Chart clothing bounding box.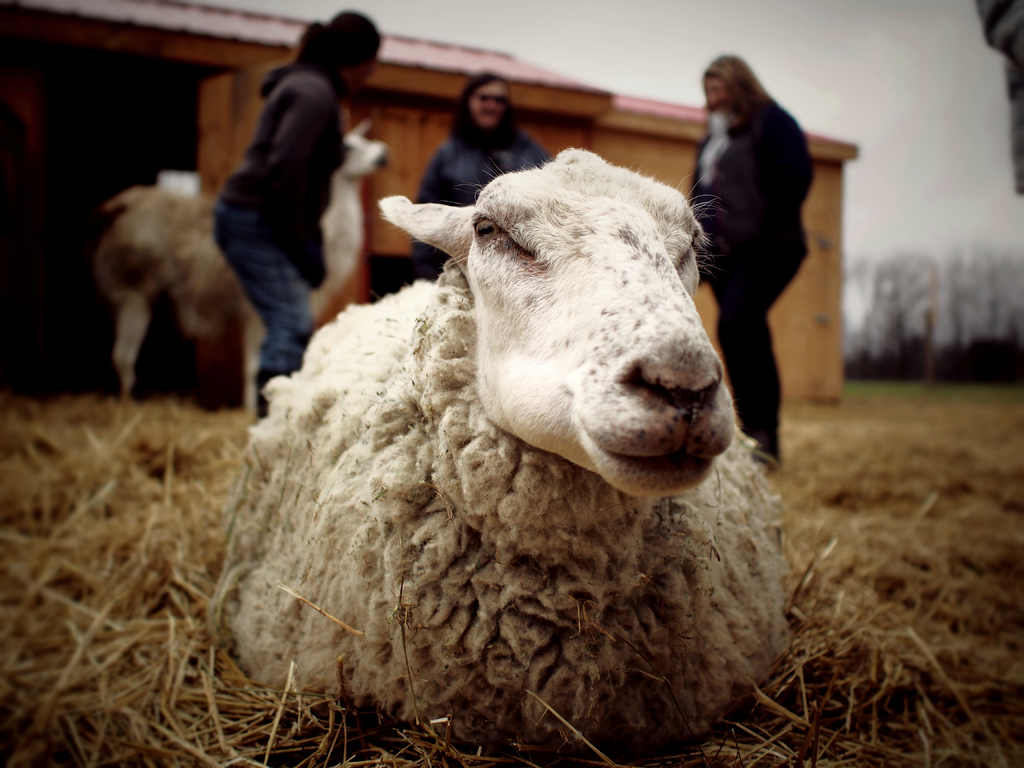
Charted: x1=696 y1=100 x2=813 y2=289.
